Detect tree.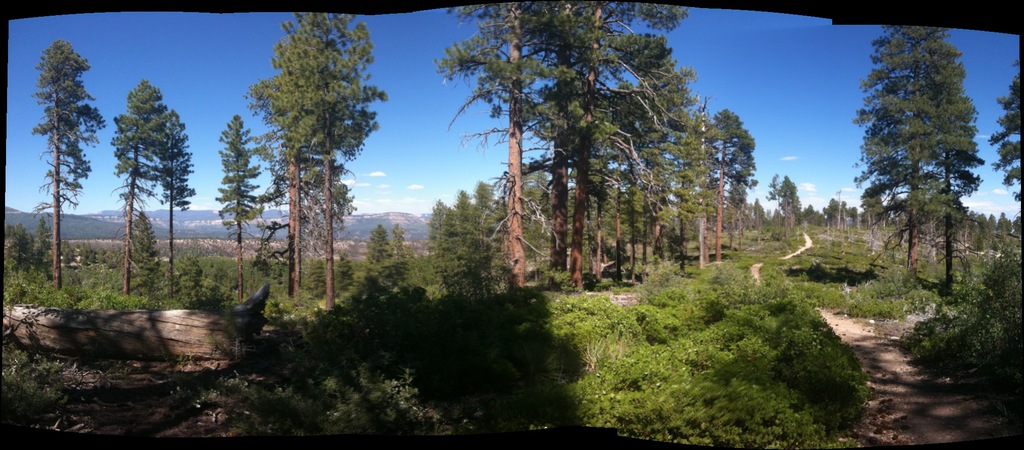
Detected at <region>769, 175, 802, 228</region>.
